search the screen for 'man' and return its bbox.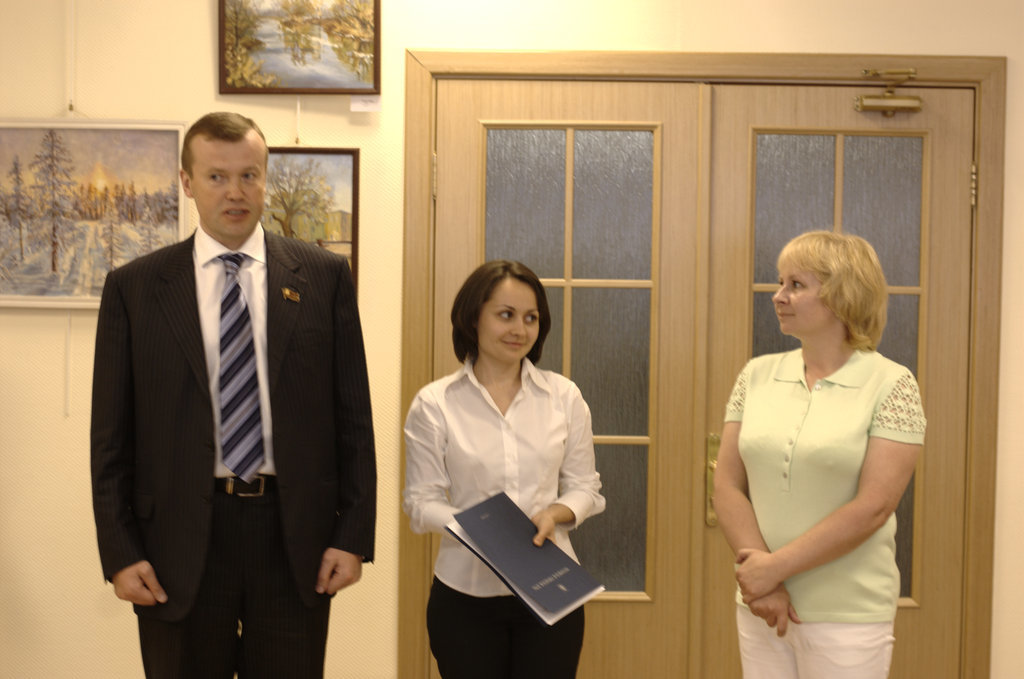
Found: l=88, t=110, r=375, b=678.
